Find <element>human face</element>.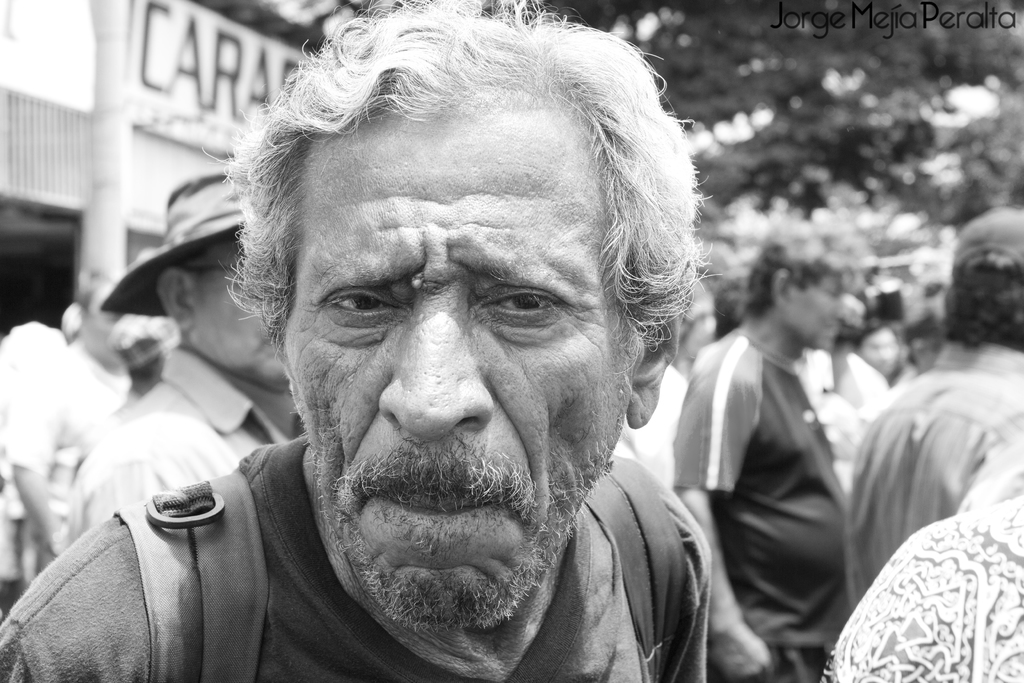
[283, 105, 625, 632].
